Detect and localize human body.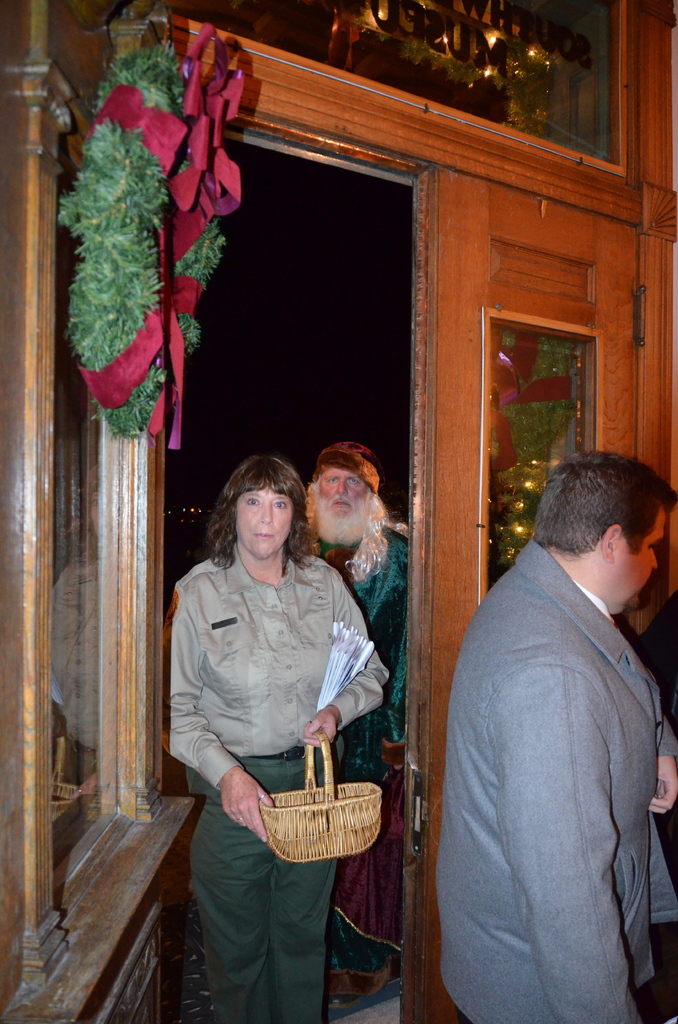
Localized at (426,443,654,1023).
